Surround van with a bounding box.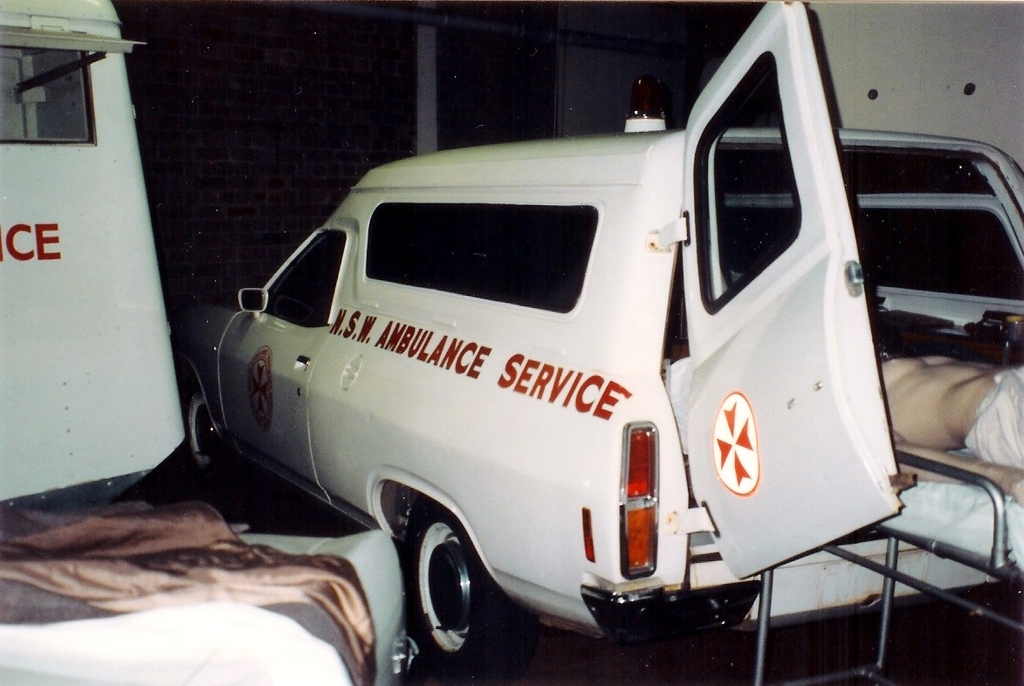
[left=184, top=0, right=1023, bottom=683].
